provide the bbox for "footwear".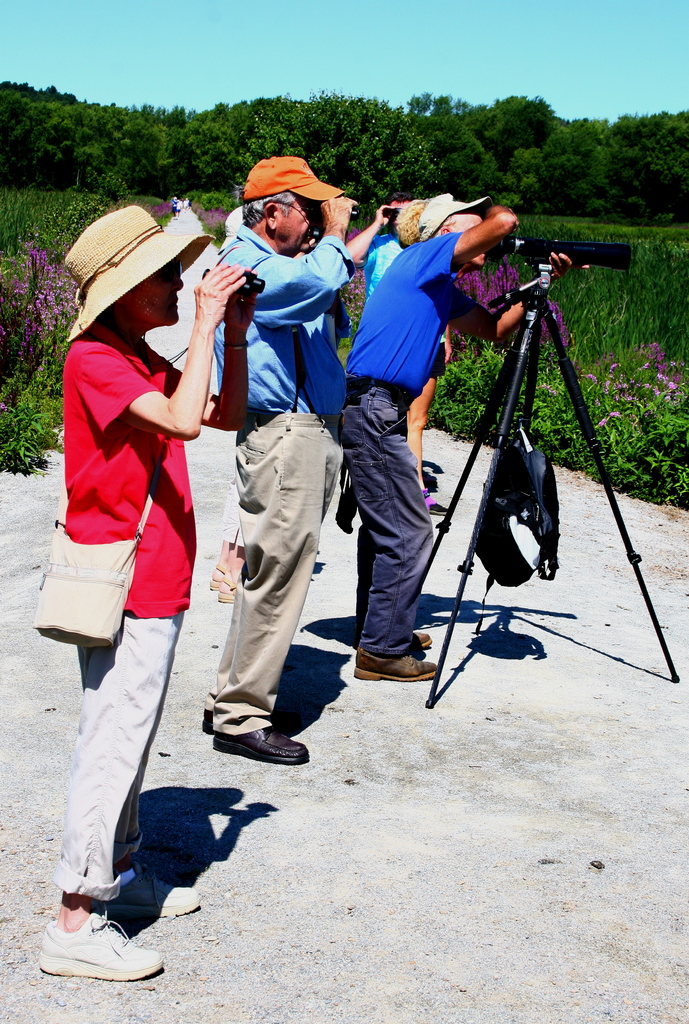
{"x1": 39, "y1": 905, "x2": 165, "y2": 975}.
